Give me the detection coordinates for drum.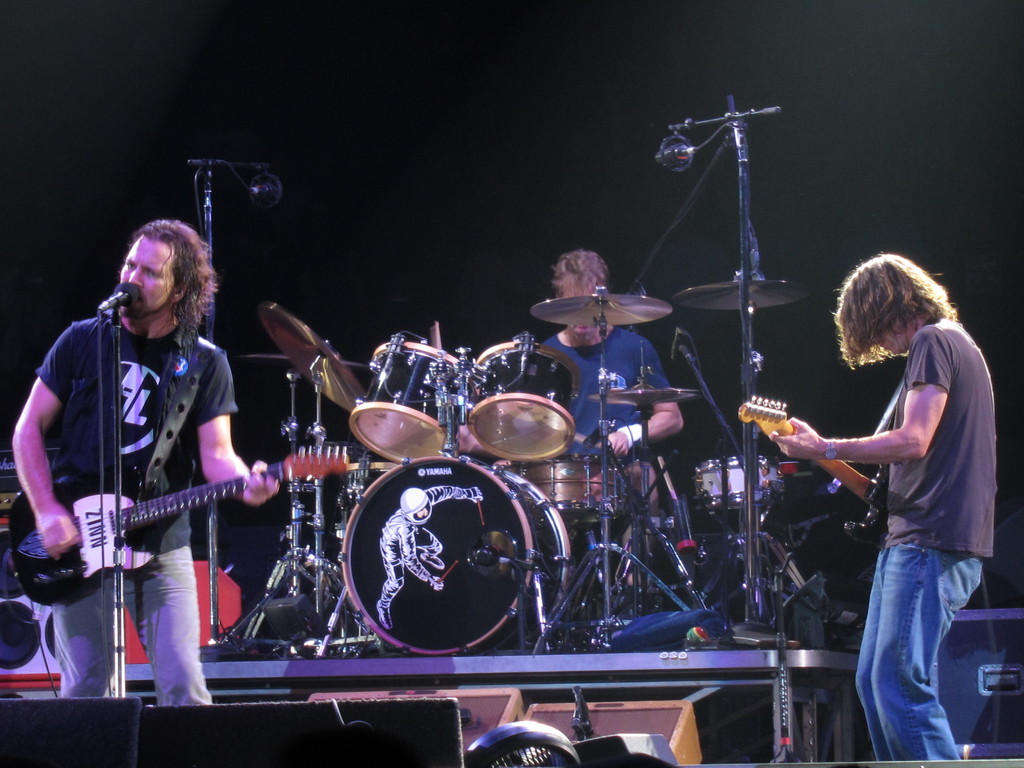
469,340,582,460.
